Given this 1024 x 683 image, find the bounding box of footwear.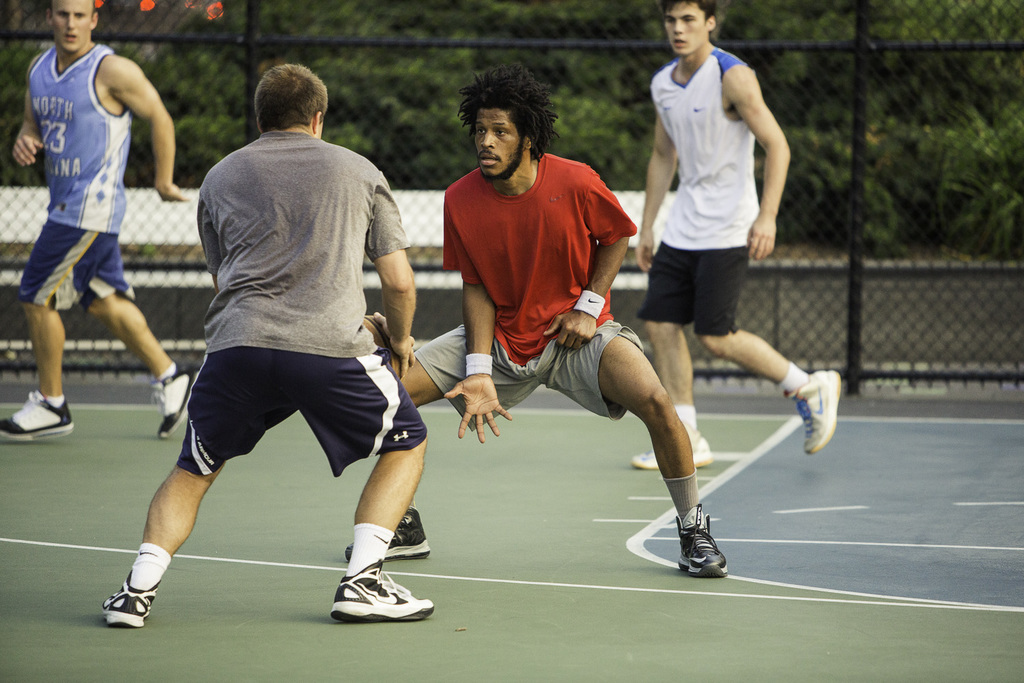
{"left": 94, "top": 567, "right": 152, "bottom": 630}.
